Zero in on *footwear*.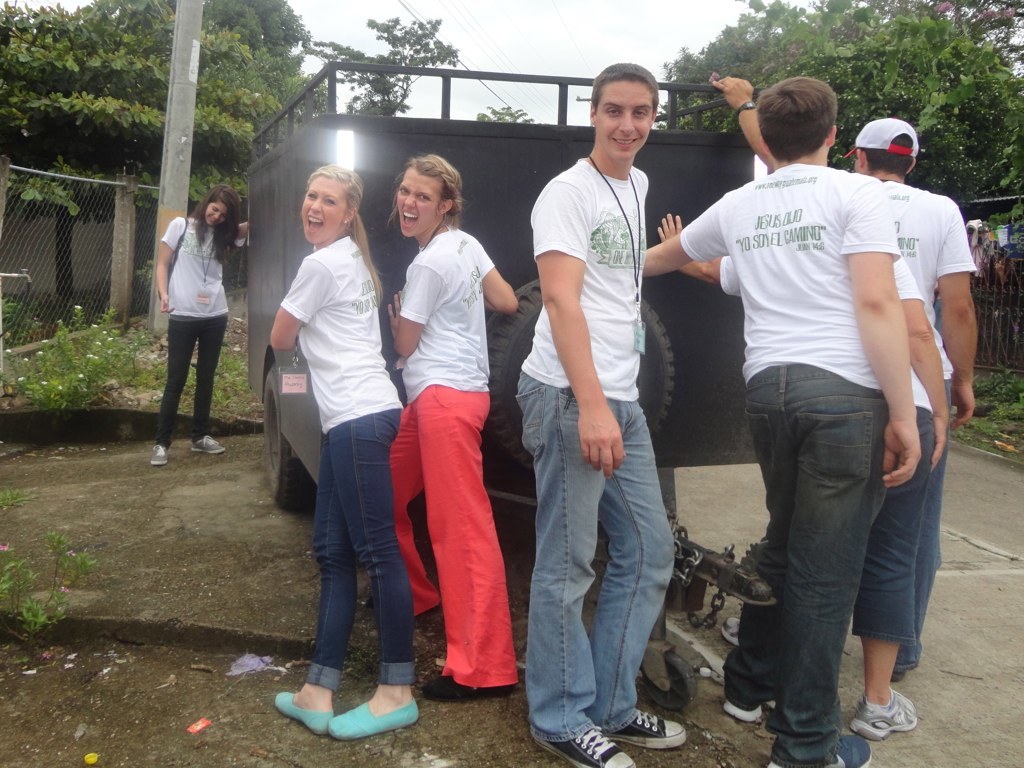
Zeroed in: [left=417, top=674, right=516, bottom=707].
